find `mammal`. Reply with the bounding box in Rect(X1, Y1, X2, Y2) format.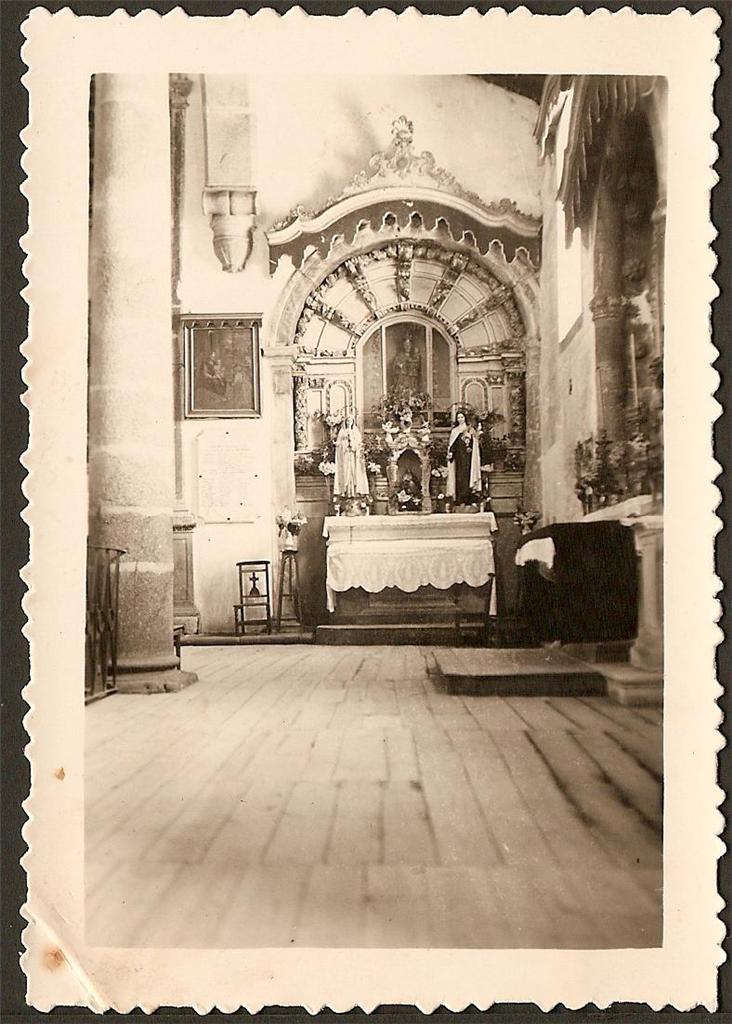
Rect(204, 346, 220, 383).
